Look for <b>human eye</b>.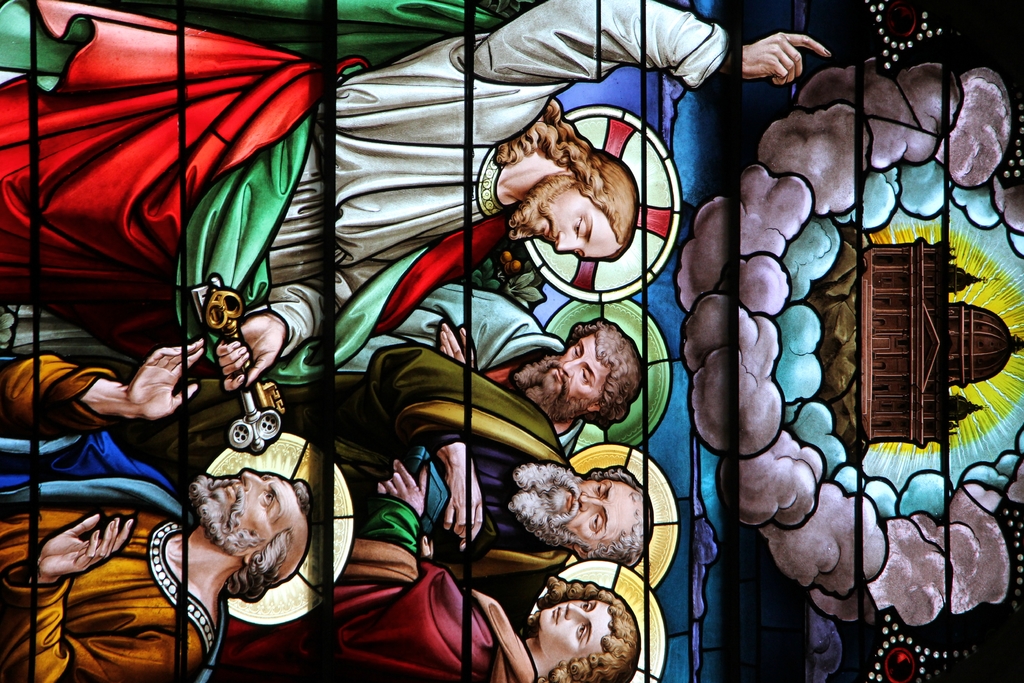
Found: <bbox>589, 513, 602, 537</bbox>.
